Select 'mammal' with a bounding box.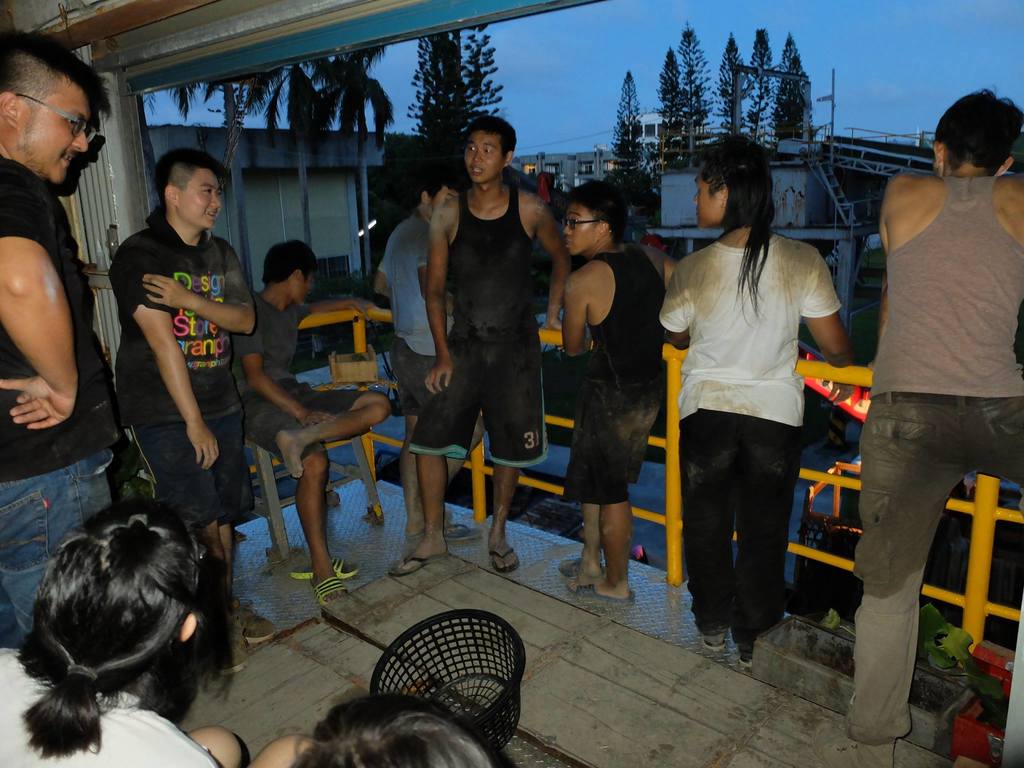
x1=558 y1=171 x2=677 y2=598.
